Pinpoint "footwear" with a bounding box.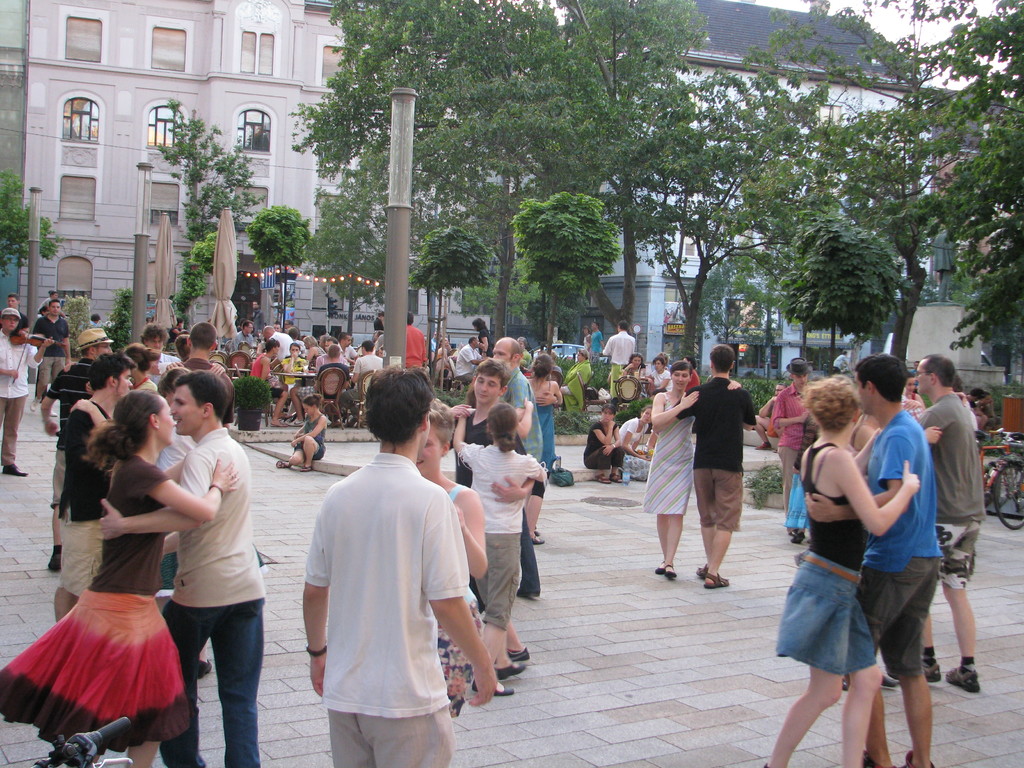
<box>44,550,64,572</box>.
